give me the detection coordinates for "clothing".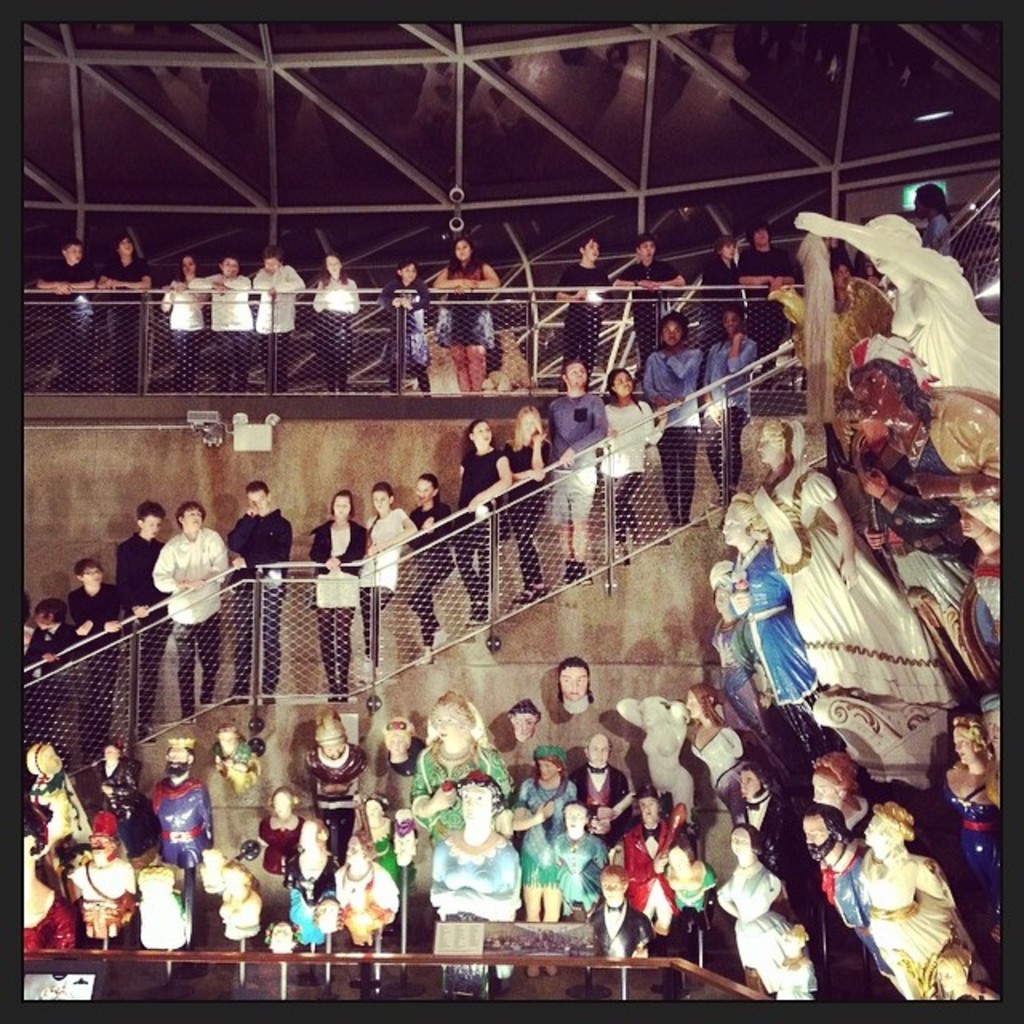
box=[621, 821, 682, 923].
